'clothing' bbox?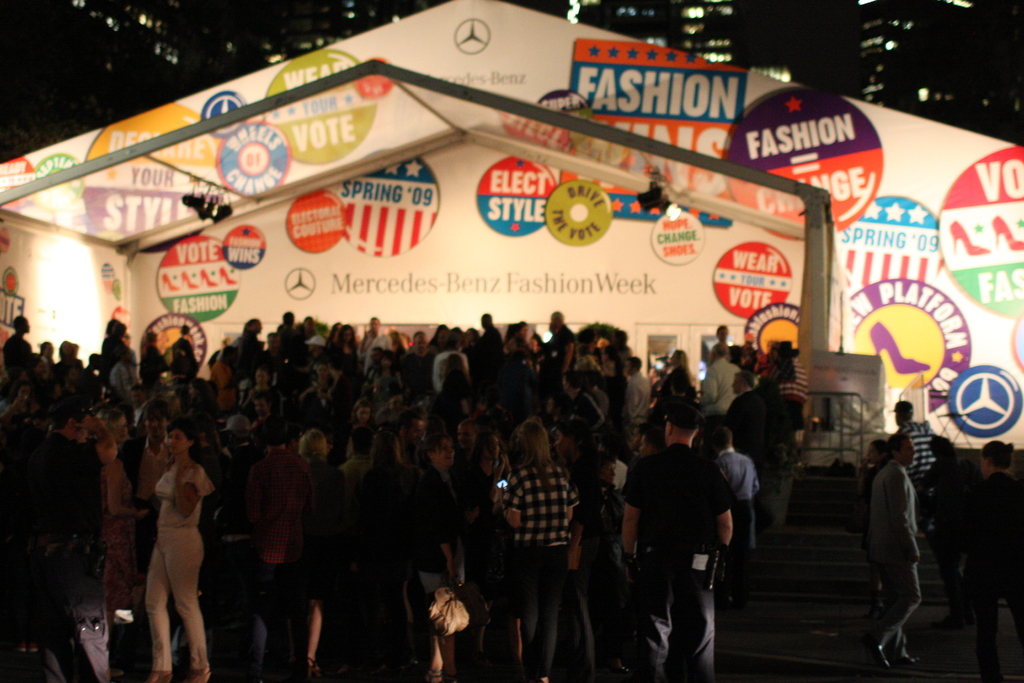
358 328 387 368
